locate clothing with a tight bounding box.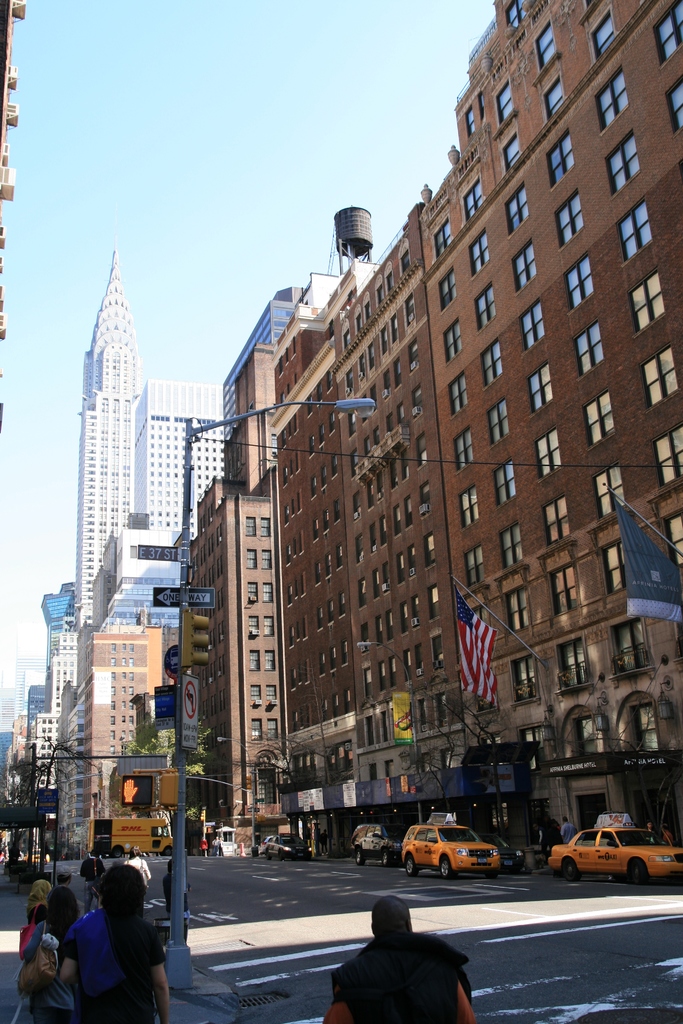
[213, 838, 218, 856].
